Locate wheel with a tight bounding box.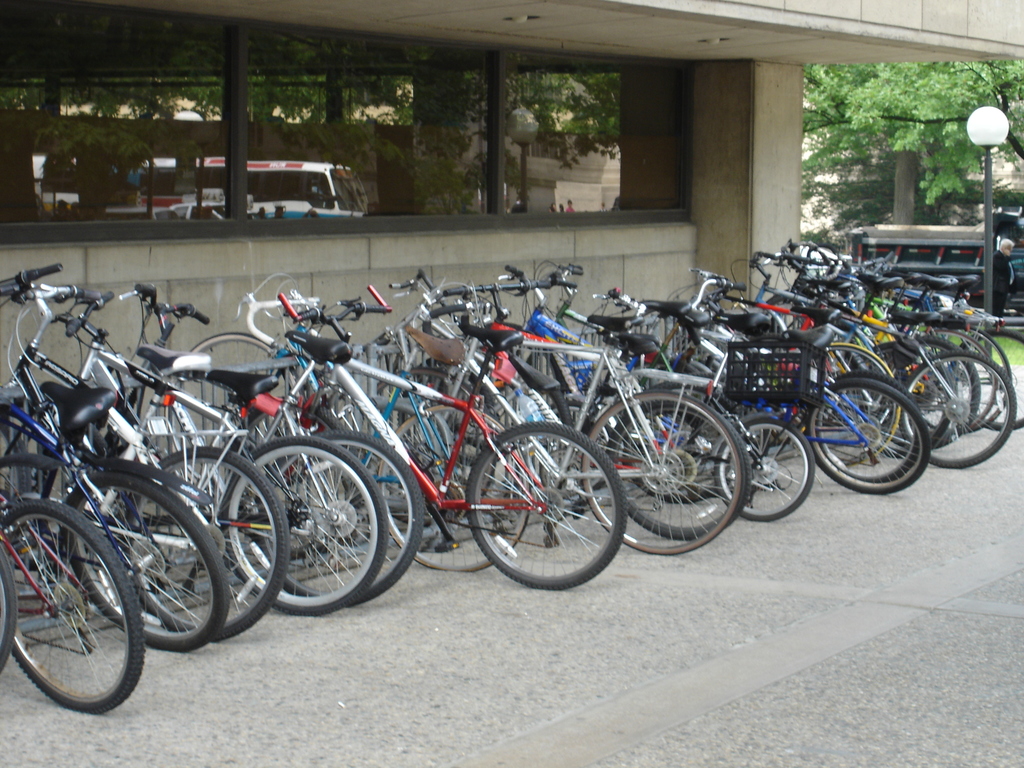
237/439/385/615.
